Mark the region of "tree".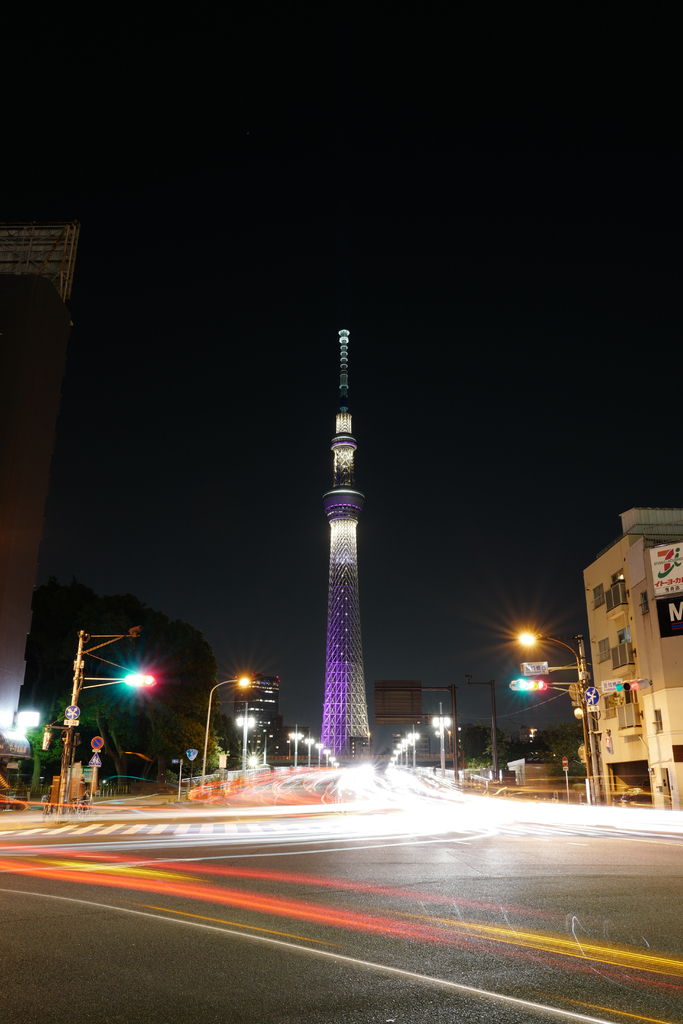
Region: <box>13,575,215,802</box>.
